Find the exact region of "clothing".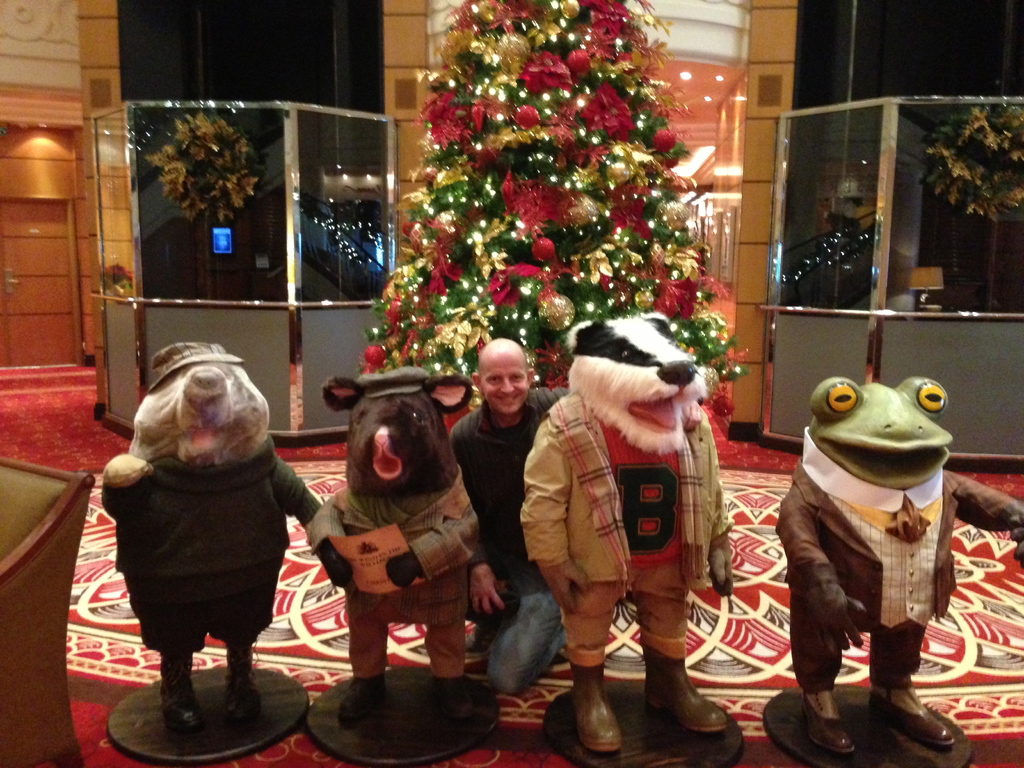
Exact region: 117:457:313:708.
